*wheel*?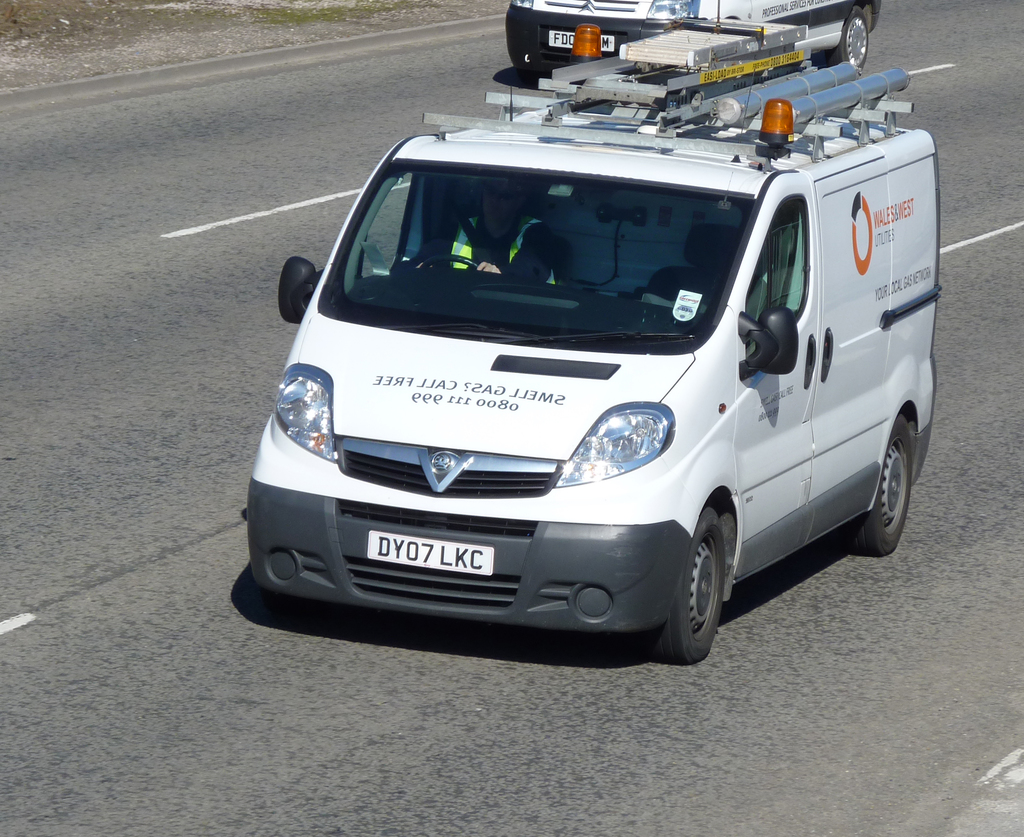
(665, 509, 743, 653)
